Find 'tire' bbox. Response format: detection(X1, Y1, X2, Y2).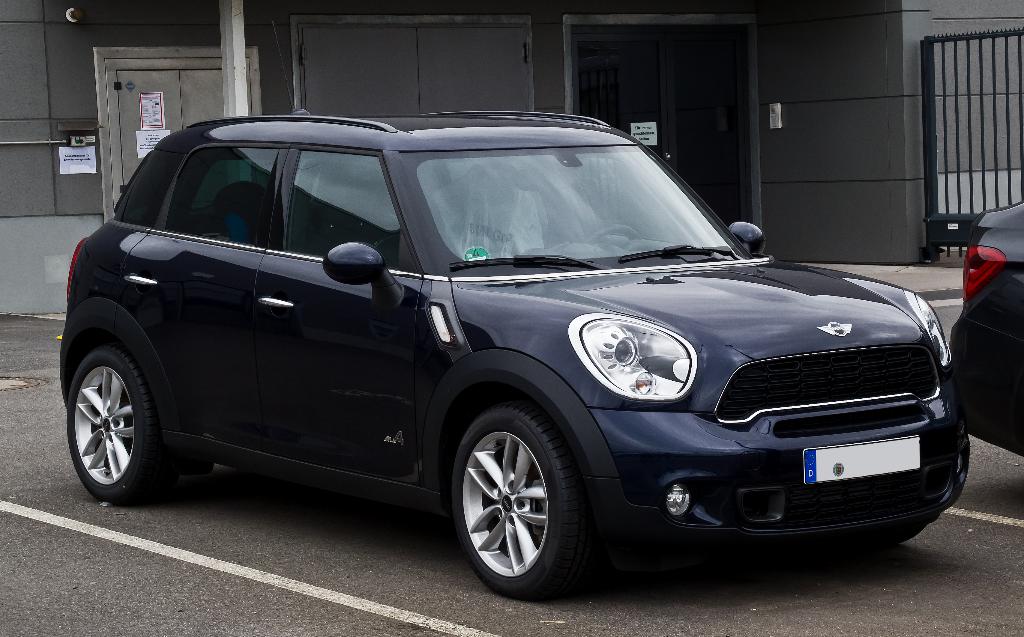
detection(452, 409, 587, 595).
